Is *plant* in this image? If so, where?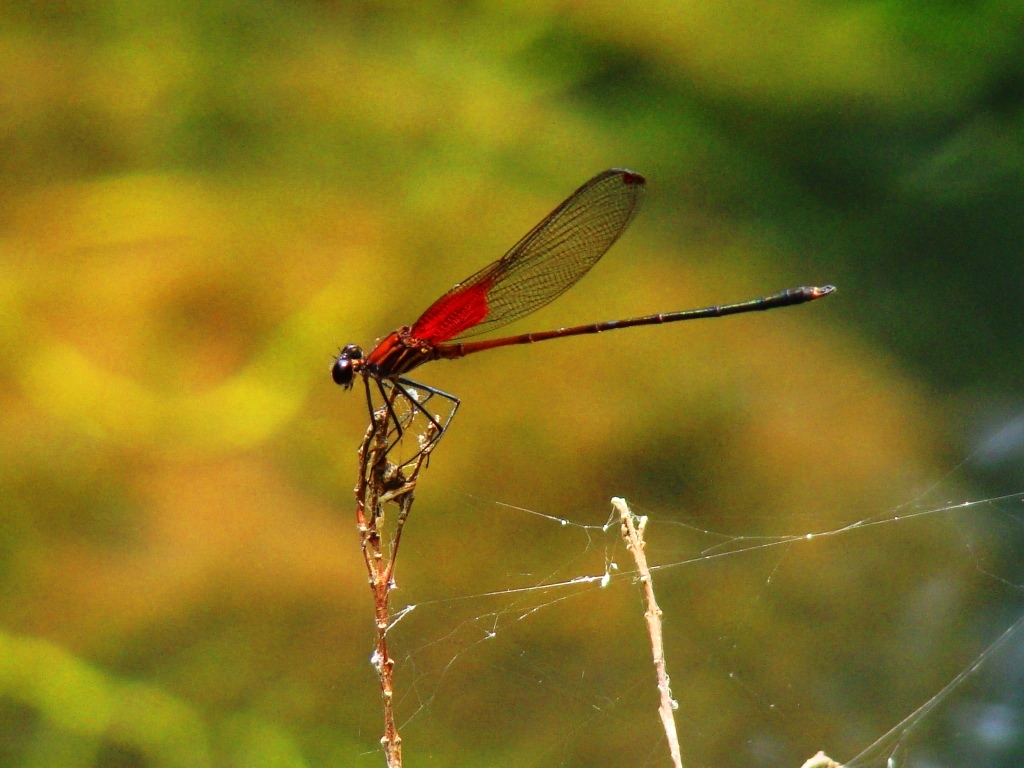
Yes, at x1=606 y1=492 x2=696 y2=767.
